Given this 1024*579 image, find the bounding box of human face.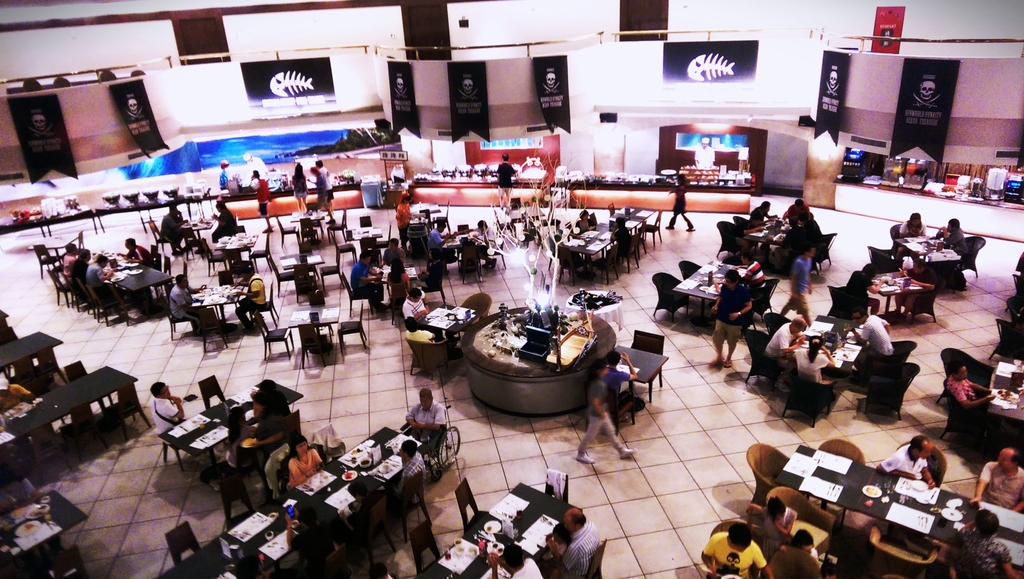
<box>998,450,1010,468</box>.
